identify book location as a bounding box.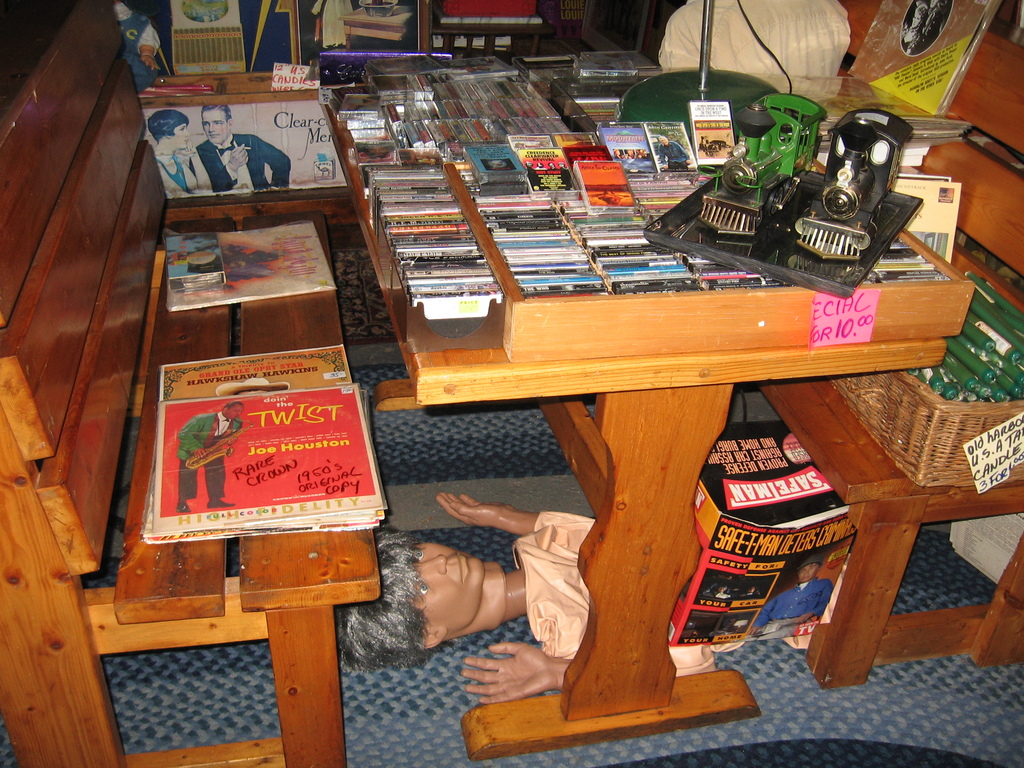
l=165, t=214, r=333, b=309.
